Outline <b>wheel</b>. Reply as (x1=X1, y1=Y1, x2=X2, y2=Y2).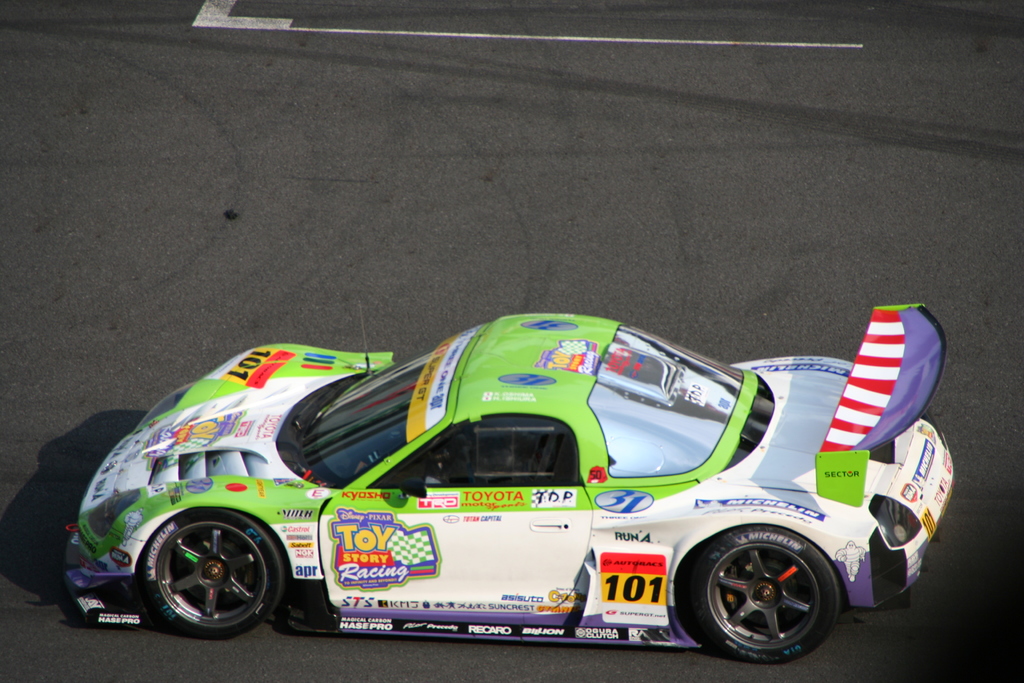
(x1=136, y1=504, x2=285, y2=645).
